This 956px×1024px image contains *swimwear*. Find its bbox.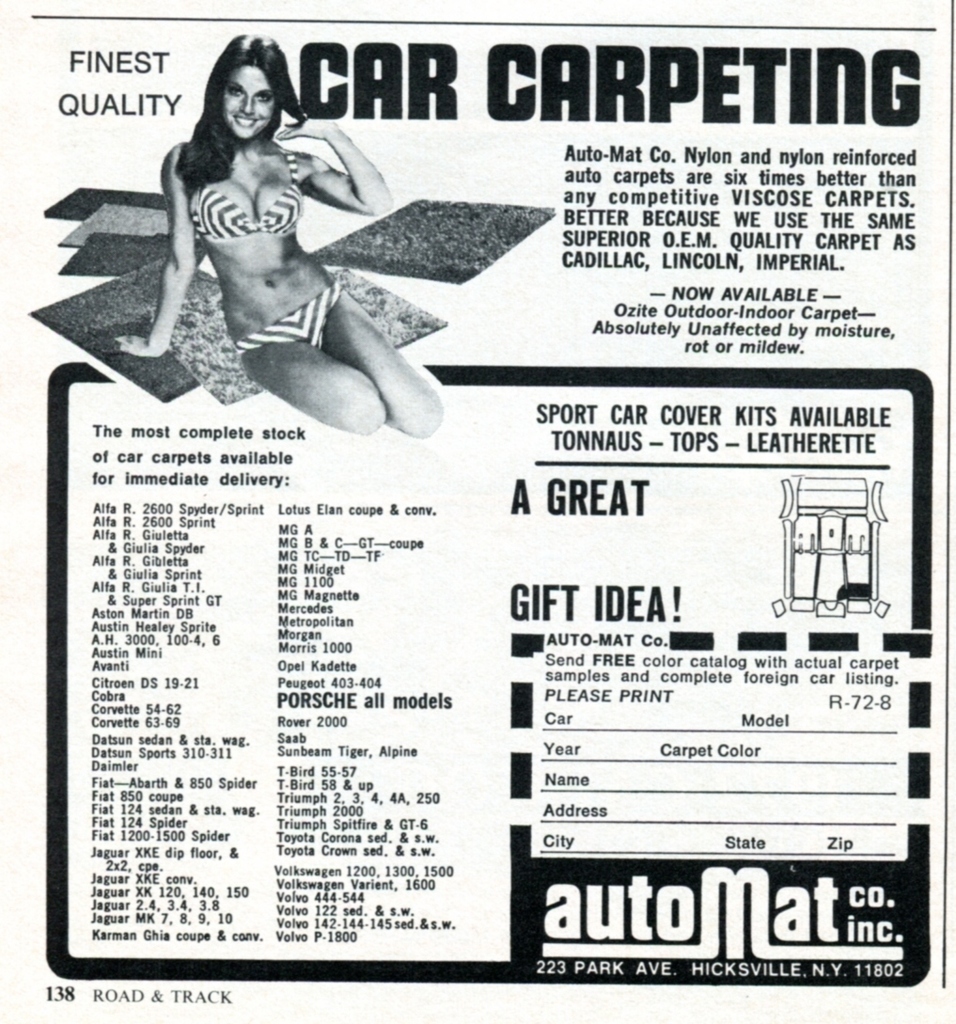
(x1=187, y1=144, x2=304, y2=237).
